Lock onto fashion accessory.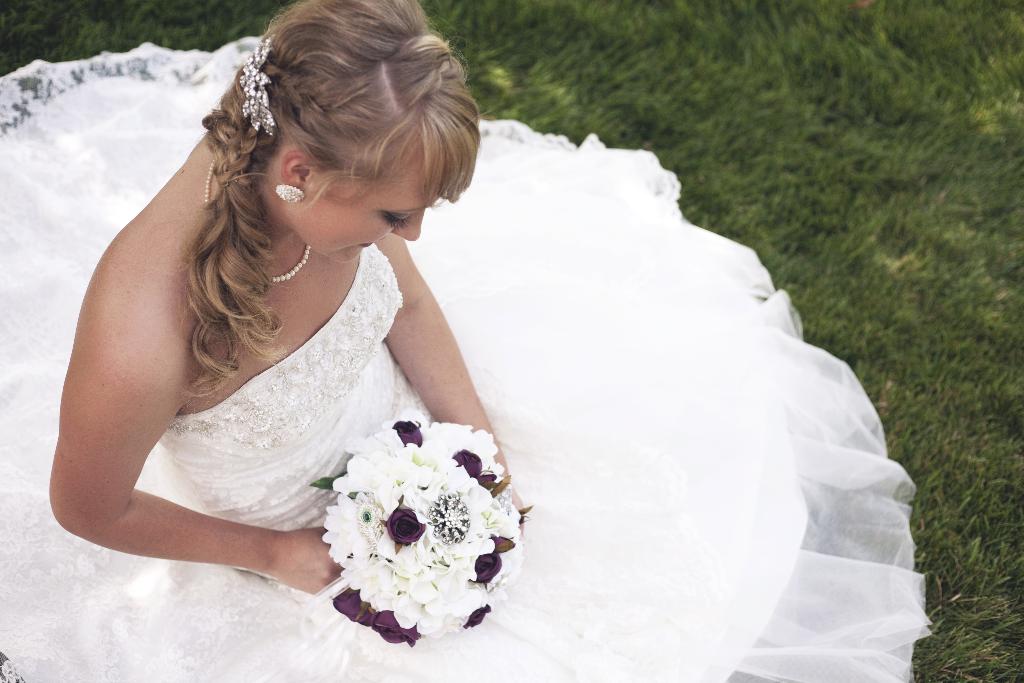
Locked: box=[275, 183, 305, 208].
